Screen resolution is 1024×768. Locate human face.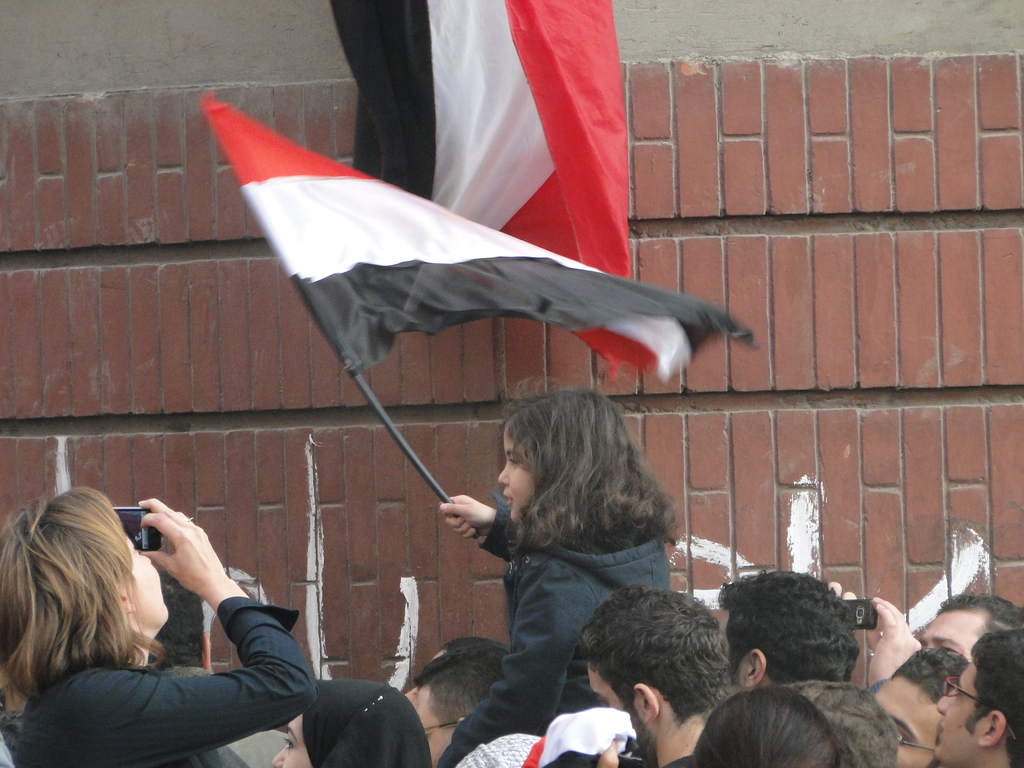
129/527/166/616.
